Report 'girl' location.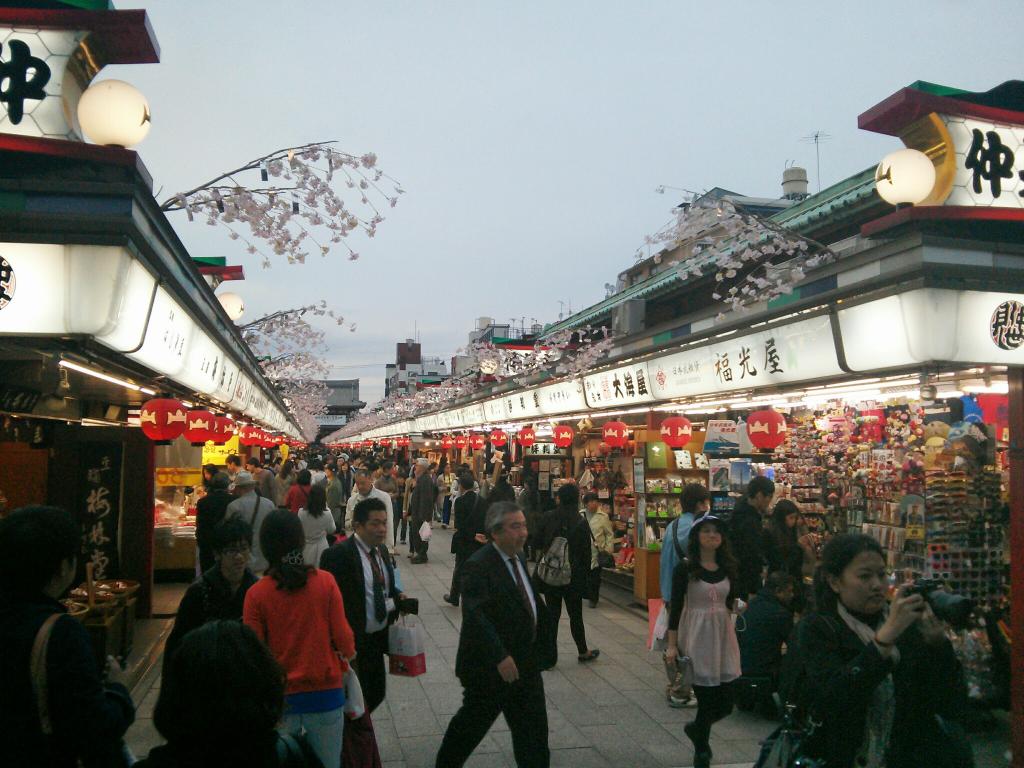
Report: Rect(242, 508, 356, 767).
